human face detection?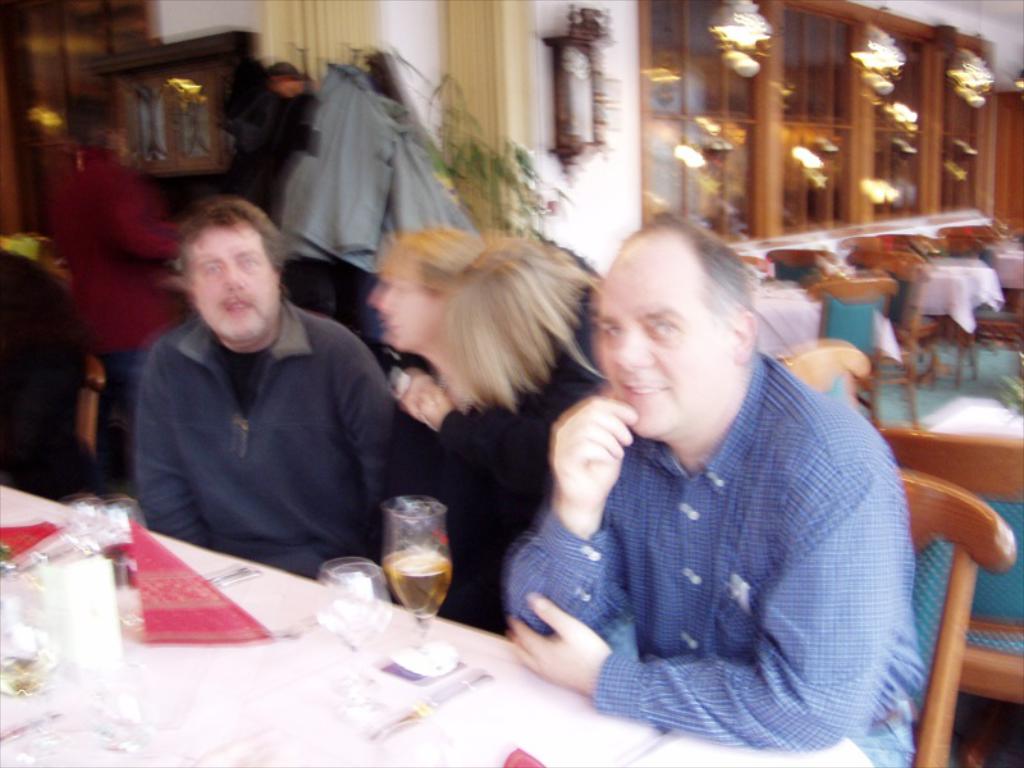
{"left": 193, "top": 220, "right": 275, "bottom": 338}
